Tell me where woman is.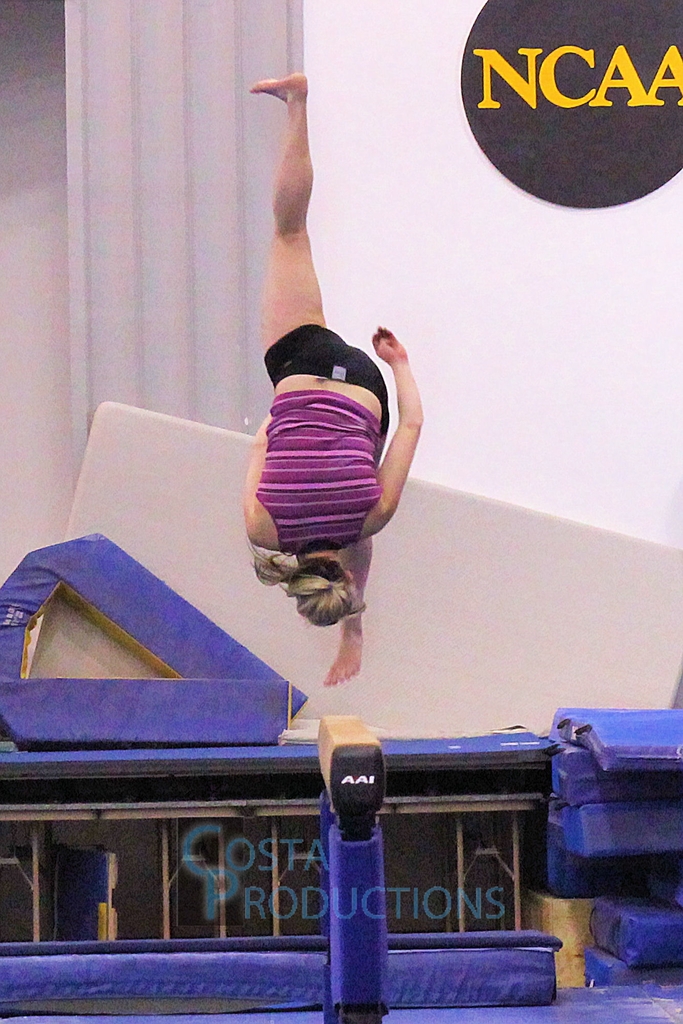
woman is at box=[241, 67, 422, 685].
